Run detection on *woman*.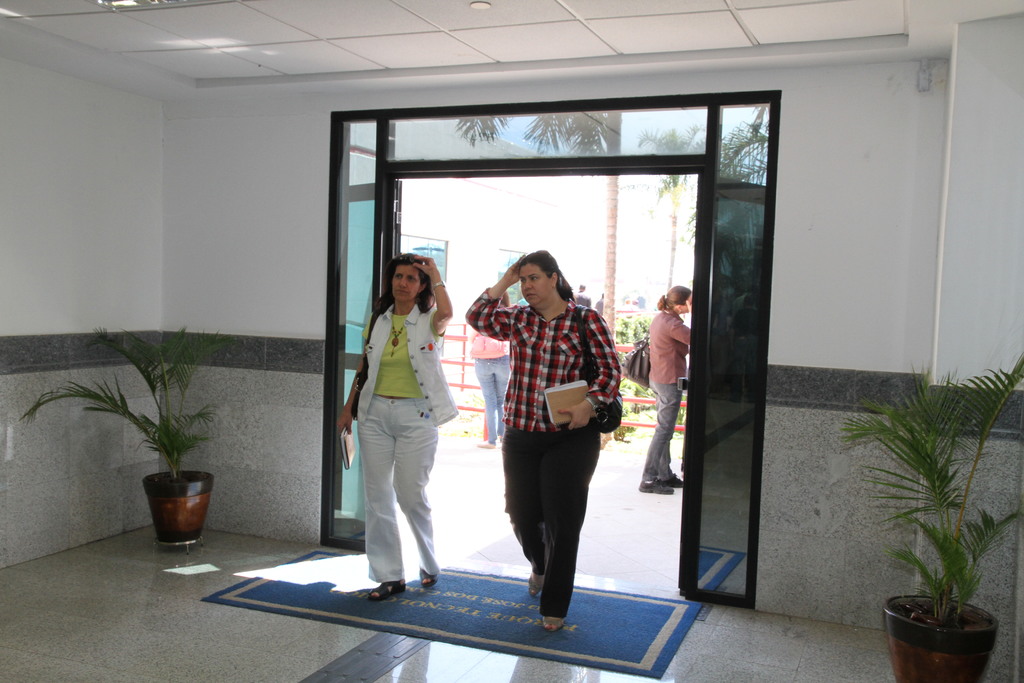
Result: 470,288,513,449.
